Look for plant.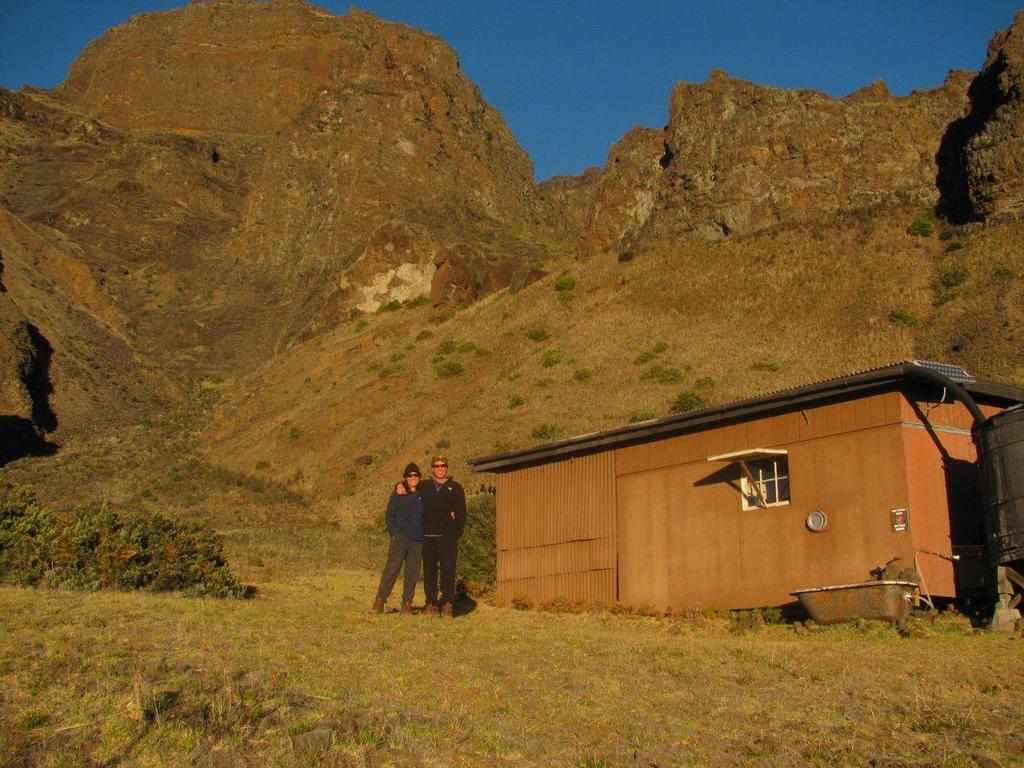
Found: left=109, top=506, right=253, bottom=595.
